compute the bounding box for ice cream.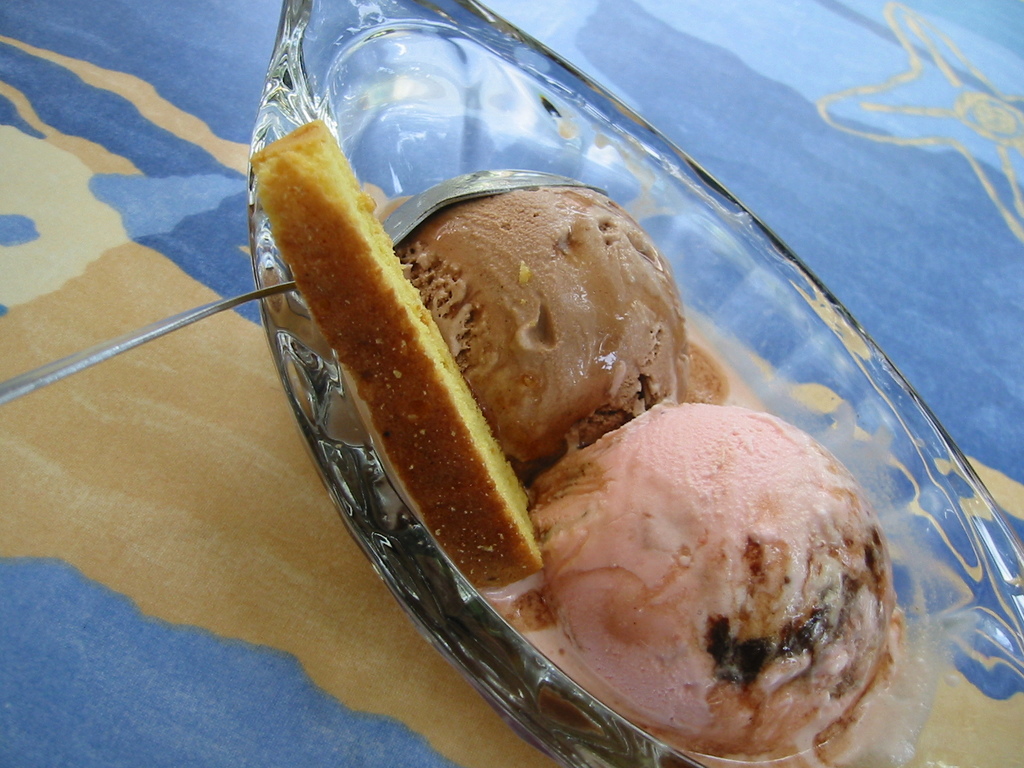
540,396,902,754.
